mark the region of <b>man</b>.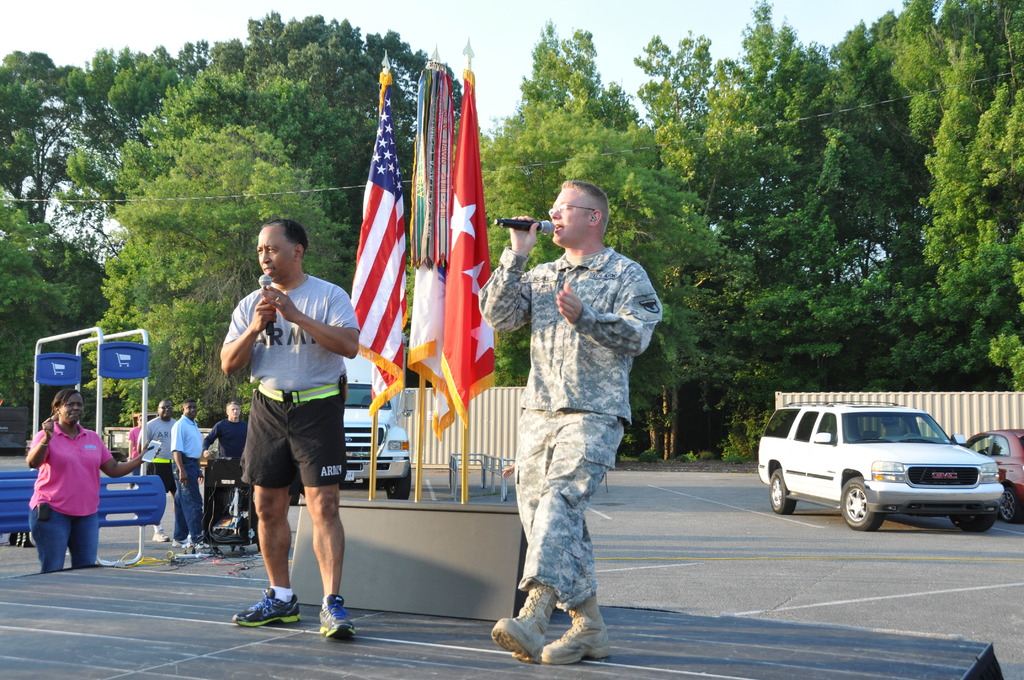
Region: 210/209/363/621.
